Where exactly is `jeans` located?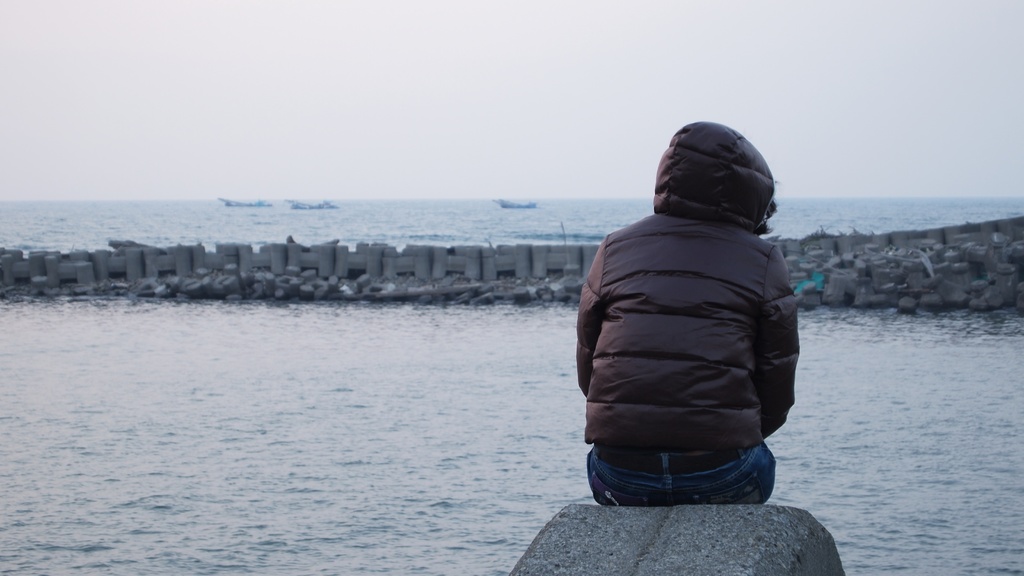
Its bounding box is region(582, 449, 784, 515).
